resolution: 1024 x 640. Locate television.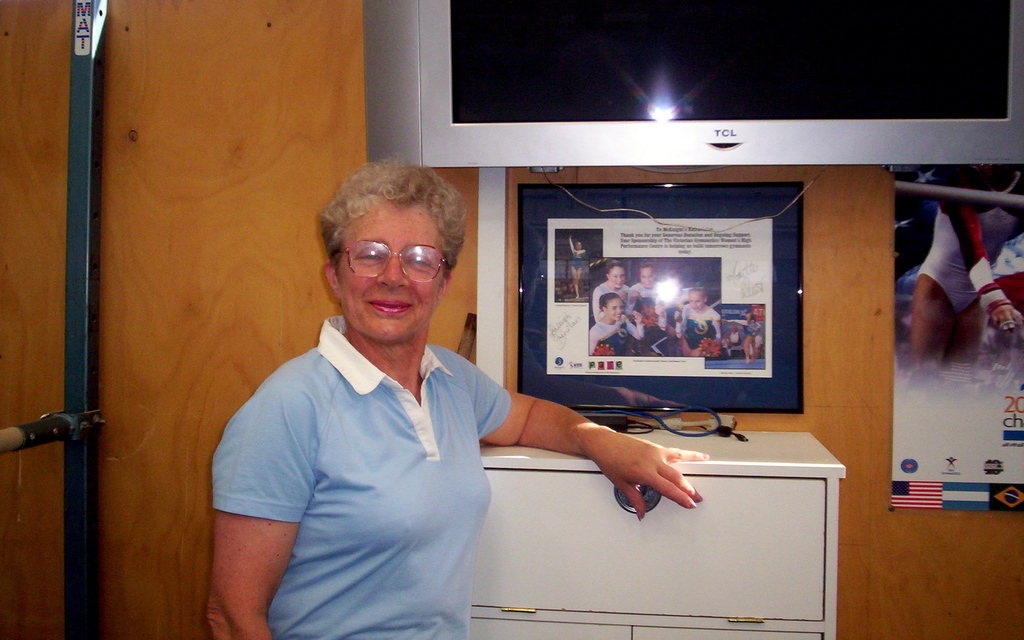
bbox=(360, 0, 1023, 169).
